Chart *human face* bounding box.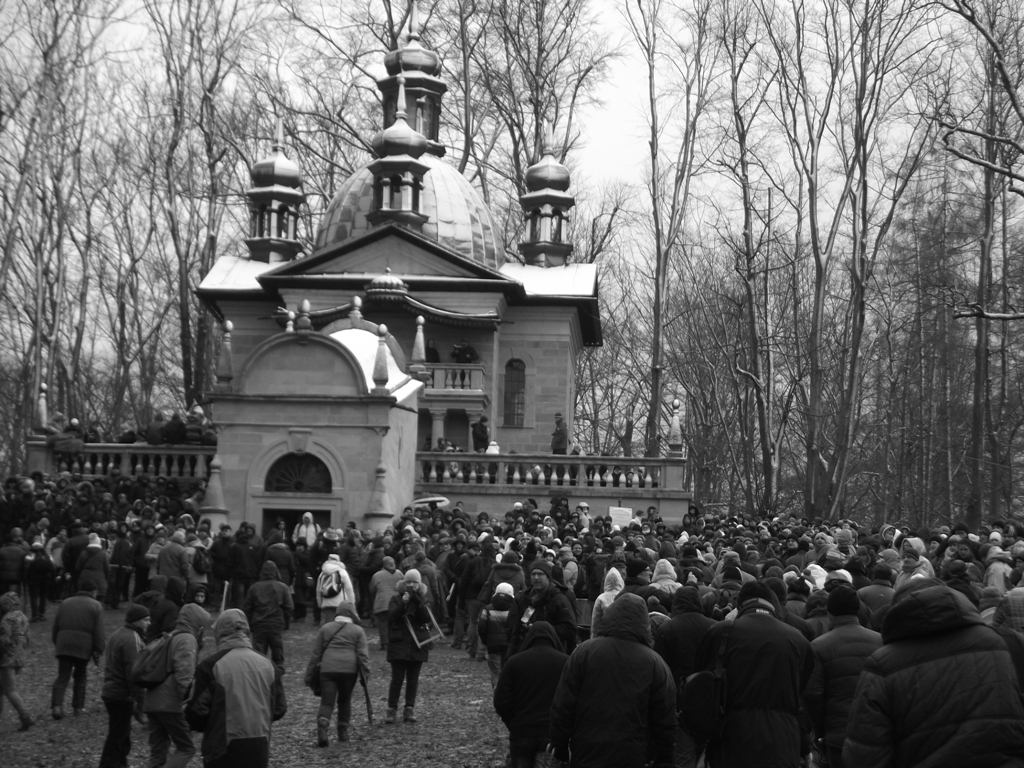
Charted: left=18, top=538, right=19, bottom=542.
